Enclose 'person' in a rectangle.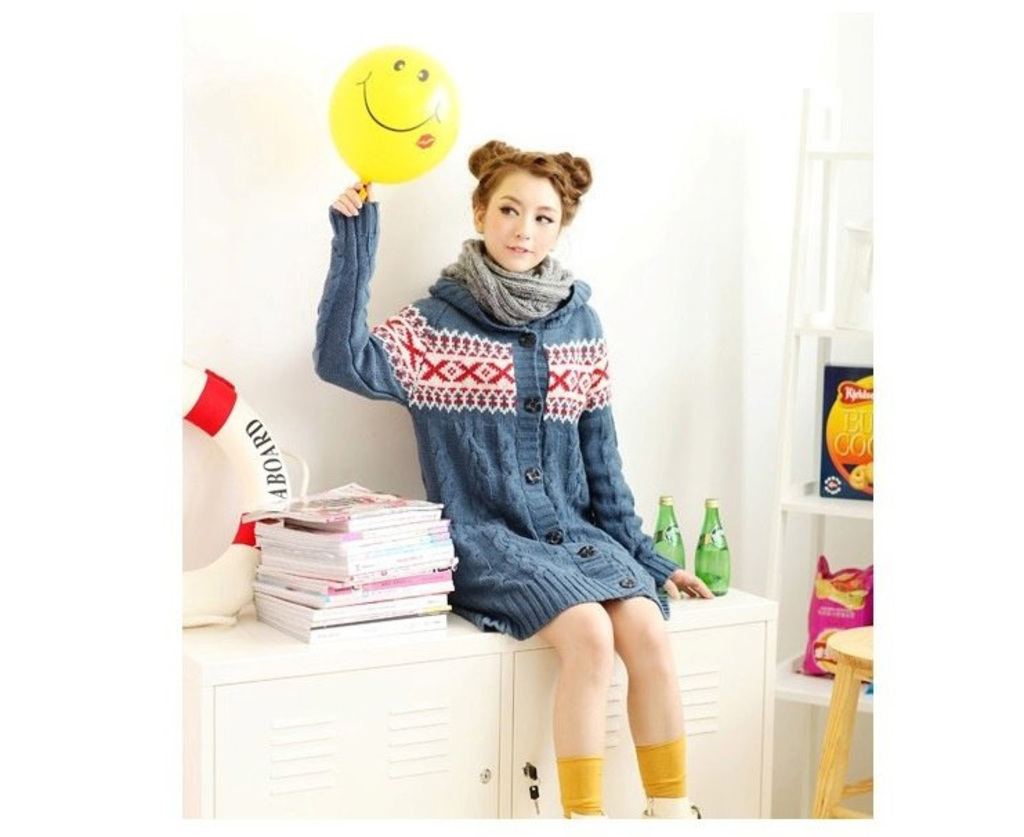
<bbox>303, 137, 713, 830</bbox>.
